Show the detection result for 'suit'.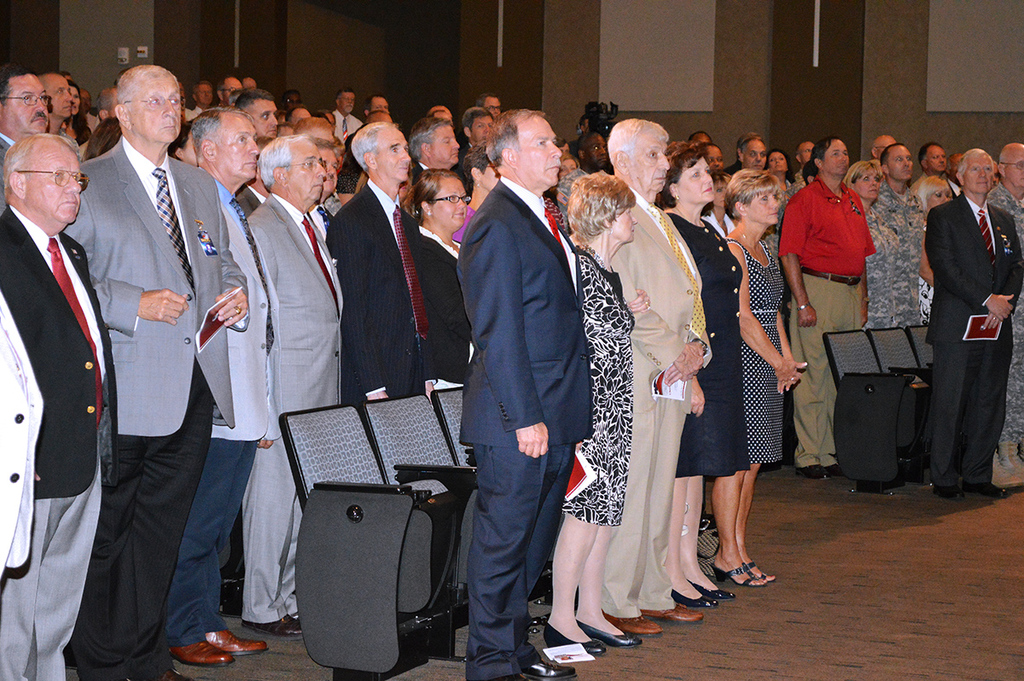
l=232, t=186, r=268, b=220.
